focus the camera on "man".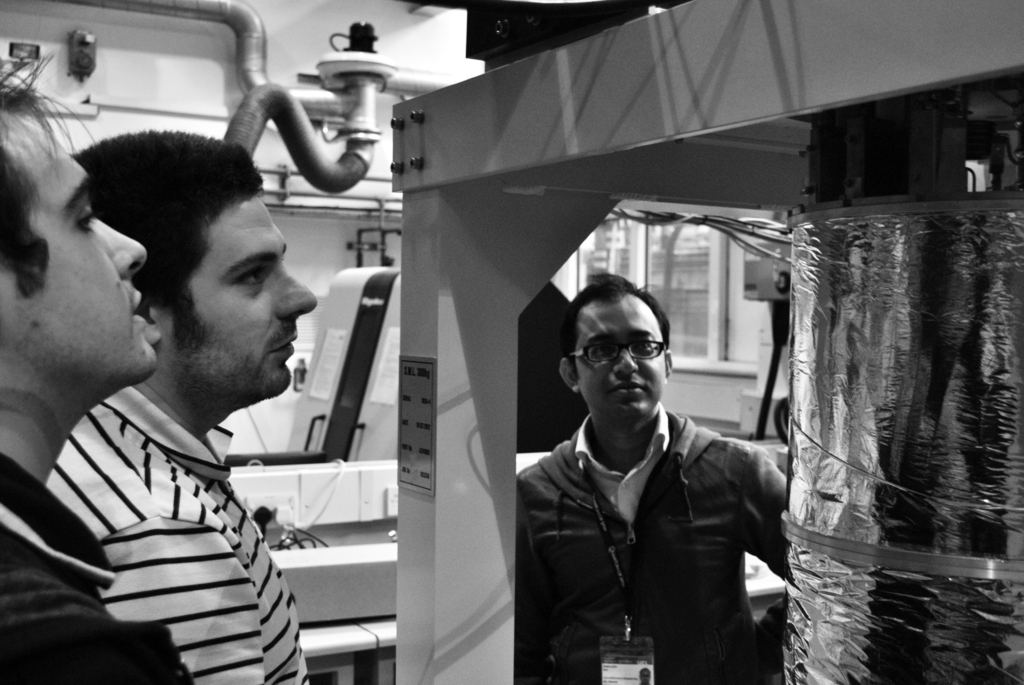
Focus region: locate(513, 283, 808, 682).
